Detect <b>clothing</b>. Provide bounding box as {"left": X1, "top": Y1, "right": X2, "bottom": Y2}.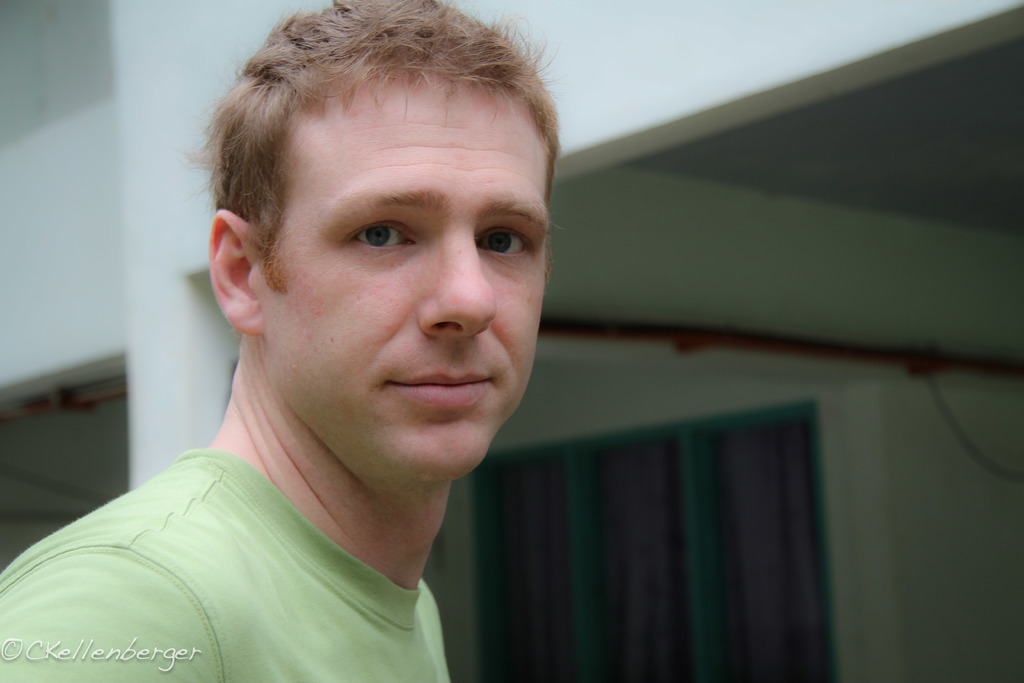
{"left": 0, "top": 447, "right": 453, "bottom": 682}.
